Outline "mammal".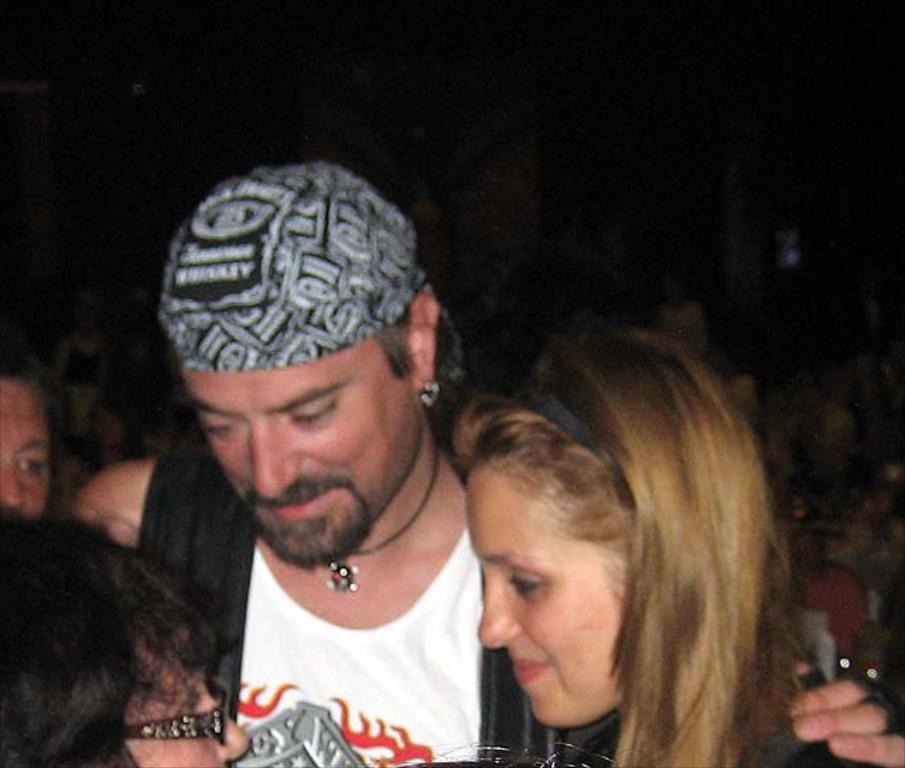
Outline: 69,150,904,767.
